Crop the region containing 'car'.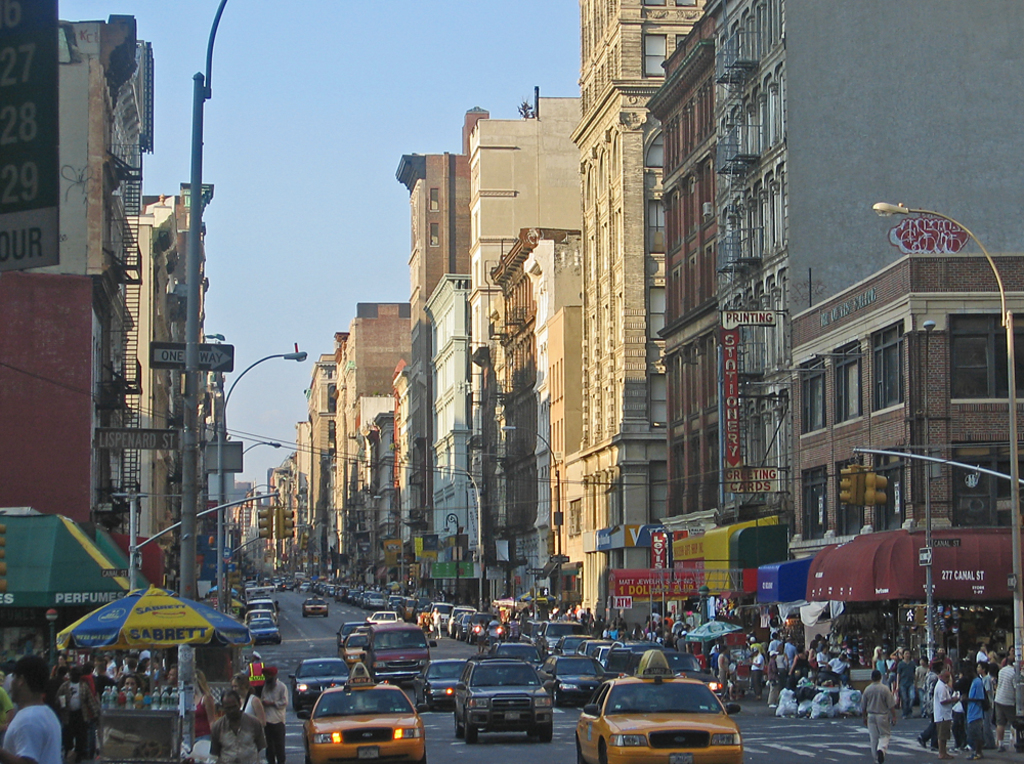
Crop region: {"x1": 357, "y1": 624, "x2": 377, "y2": 632}.
